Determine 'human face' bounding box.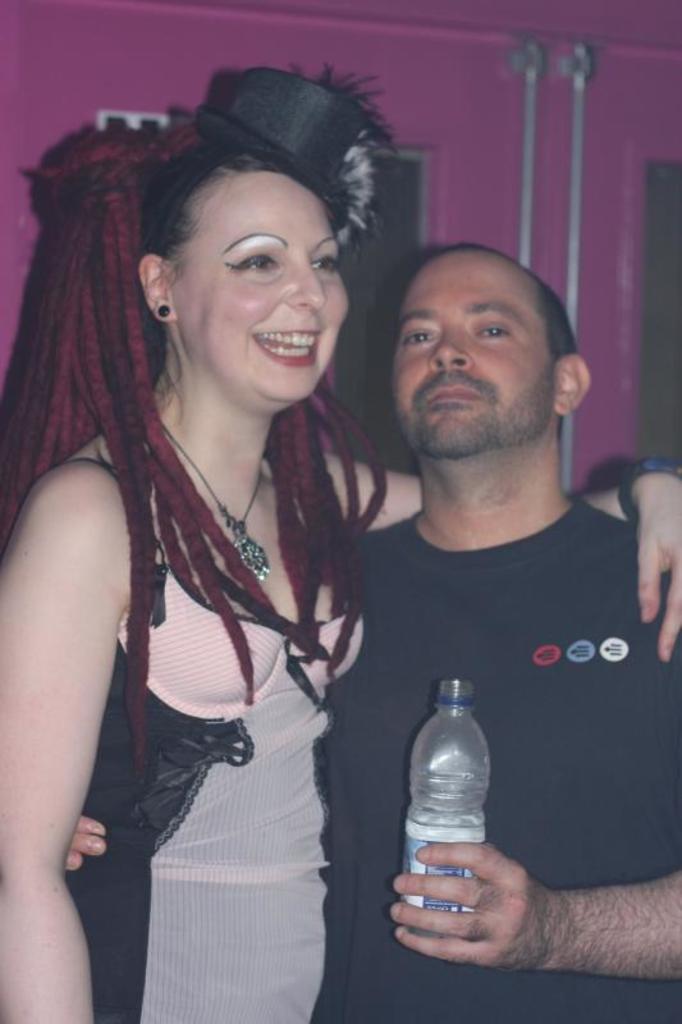
Determined: (x1=171, y1=169, x2=348, y2=401).
